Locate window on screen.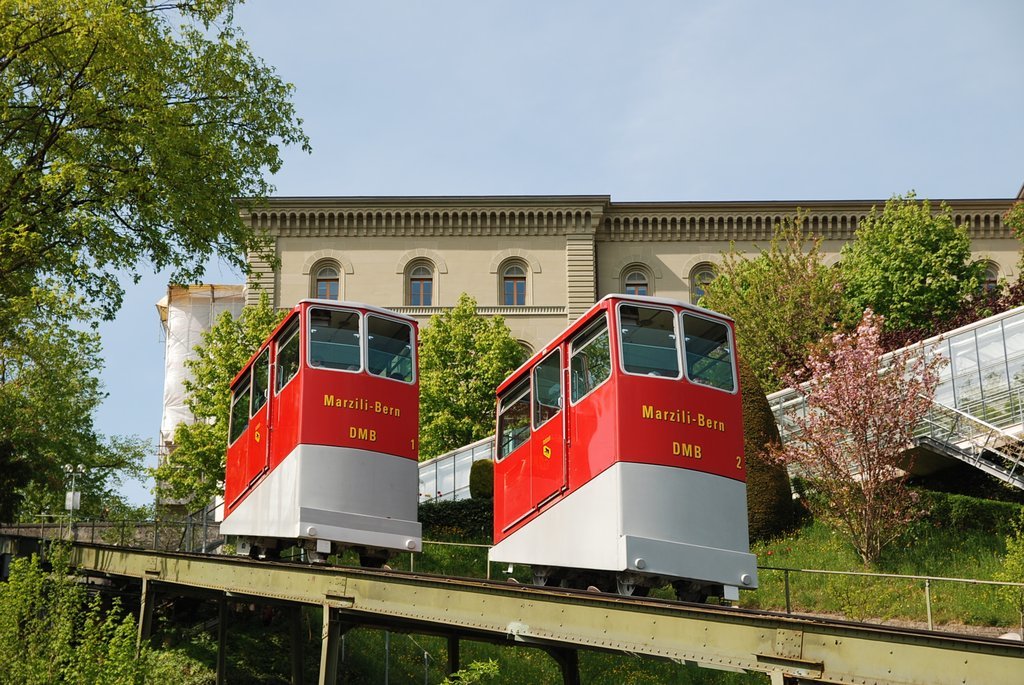
On screen at [left=563, top=311, right=615, bottom=403].
